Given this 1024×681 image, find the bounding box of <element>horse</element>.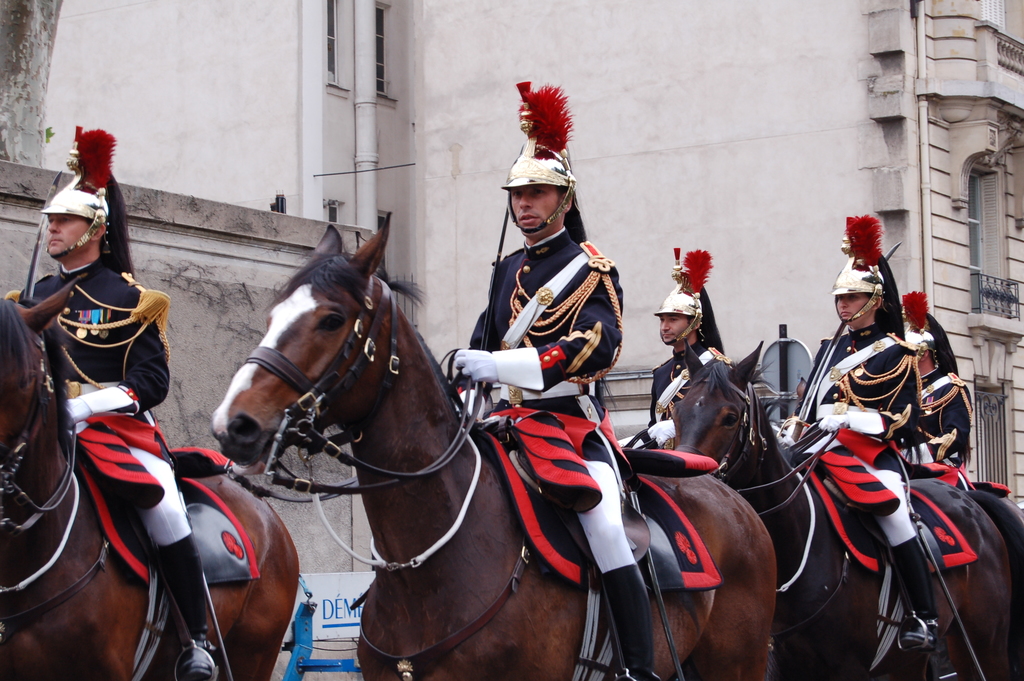
BBox(664, 341, 1023, 680).
